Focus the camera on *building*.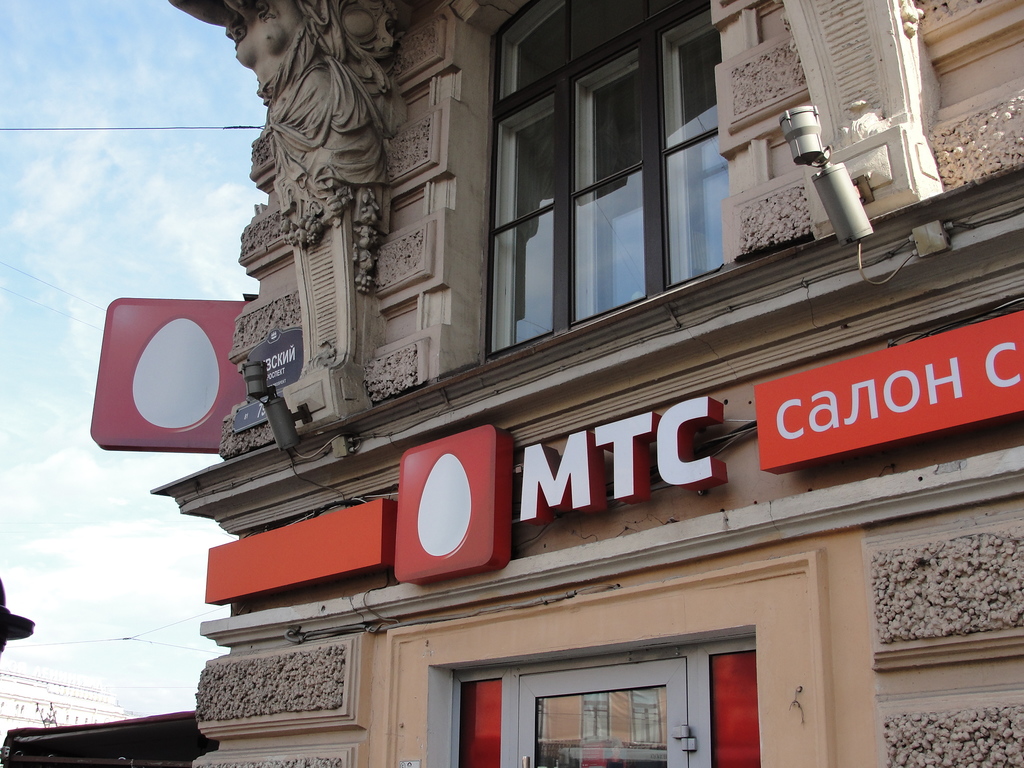
Focus region: 1,659,127,732.
